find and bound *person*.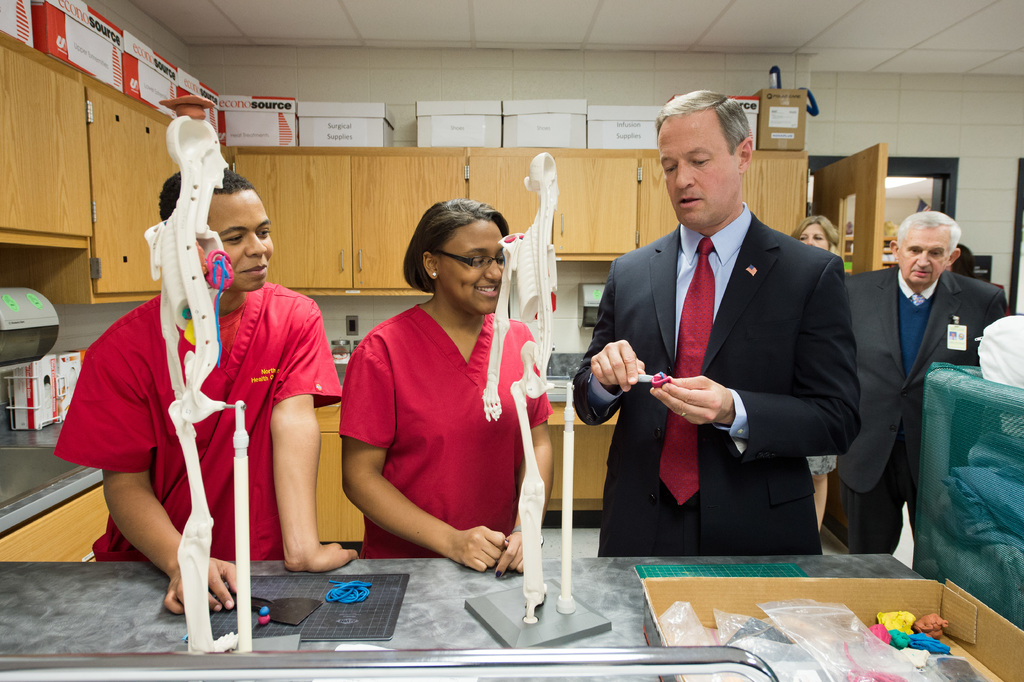
Bound: (left=789, top=213, right=842, bottom=531).
